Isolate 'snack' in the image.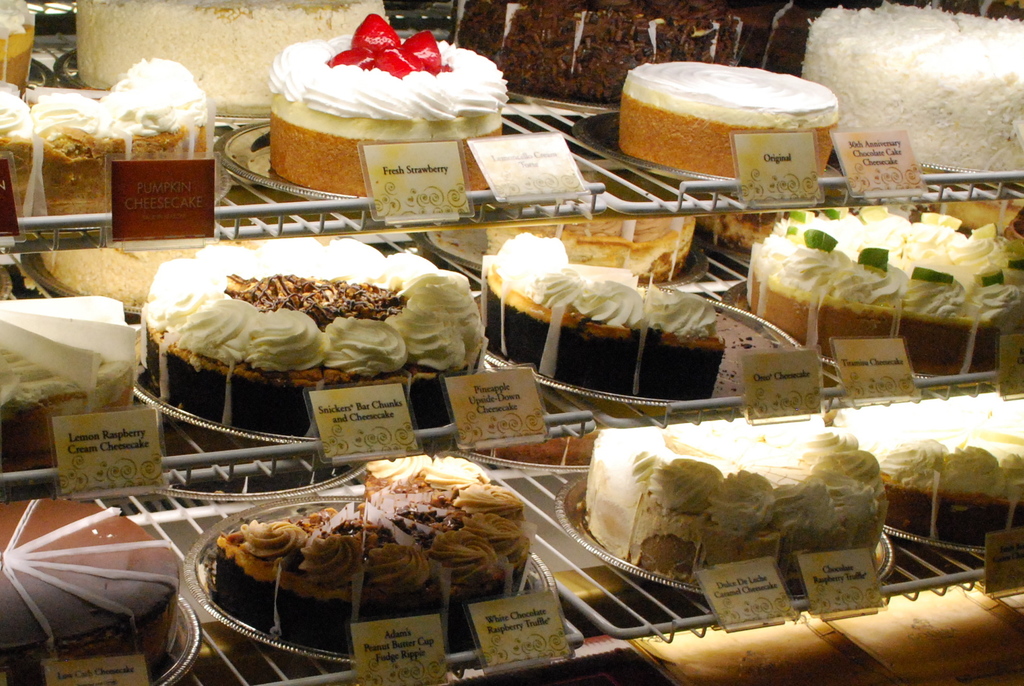
Isolated region: 268,9,511,195.
